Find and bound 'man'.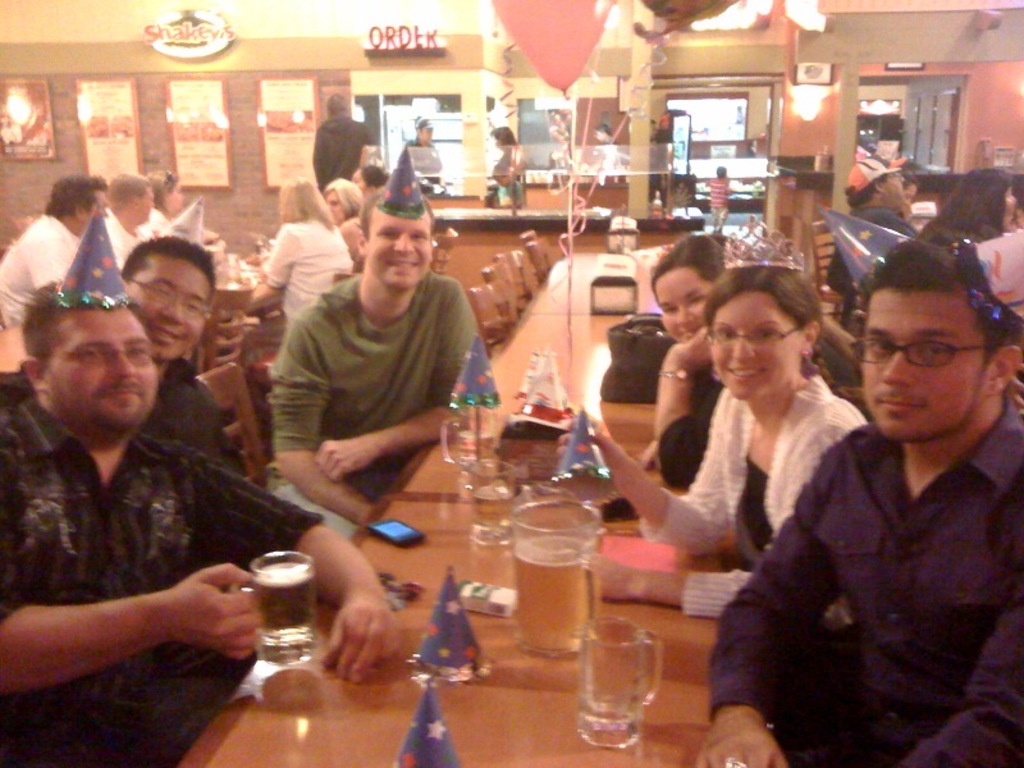
Bound: crop(748, 229, 1023, 767).
